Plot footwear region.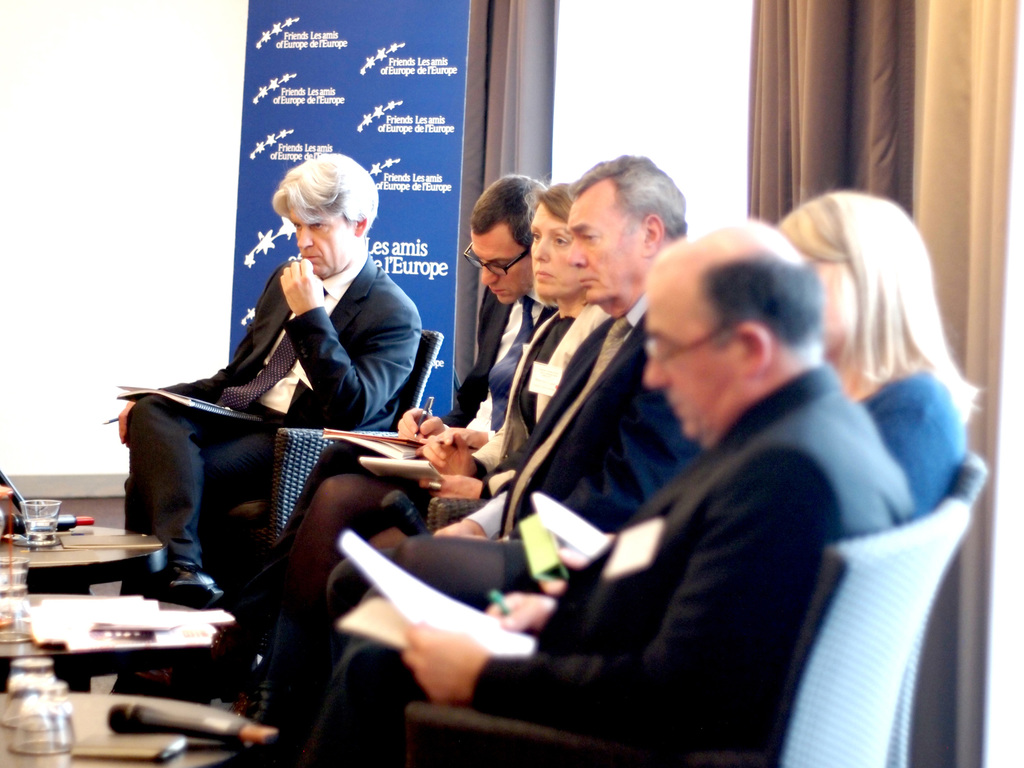
Plotted at bbox=(153, 558, 223, 611).
